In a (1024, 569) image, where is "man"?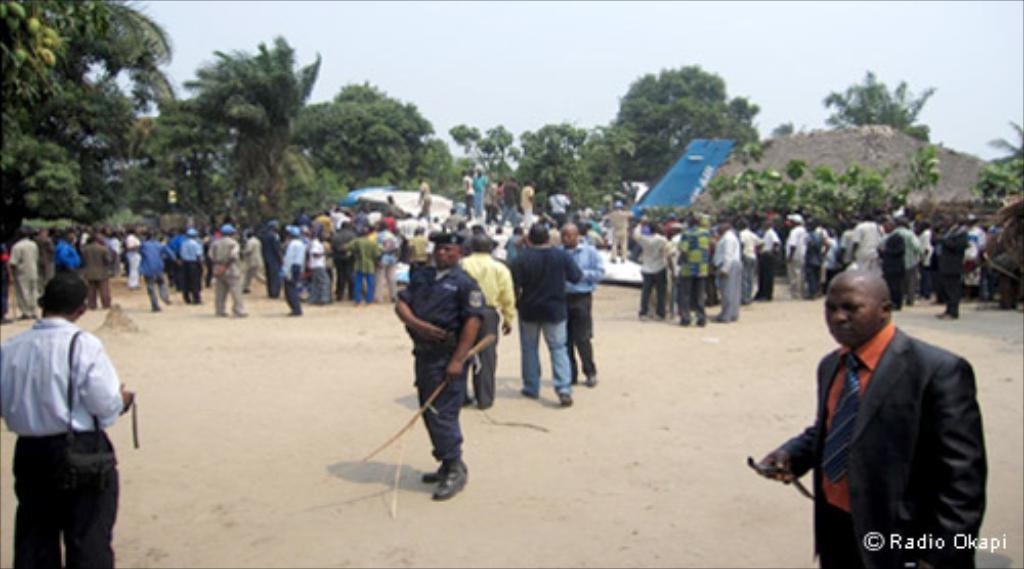
(557,227,604,389).
